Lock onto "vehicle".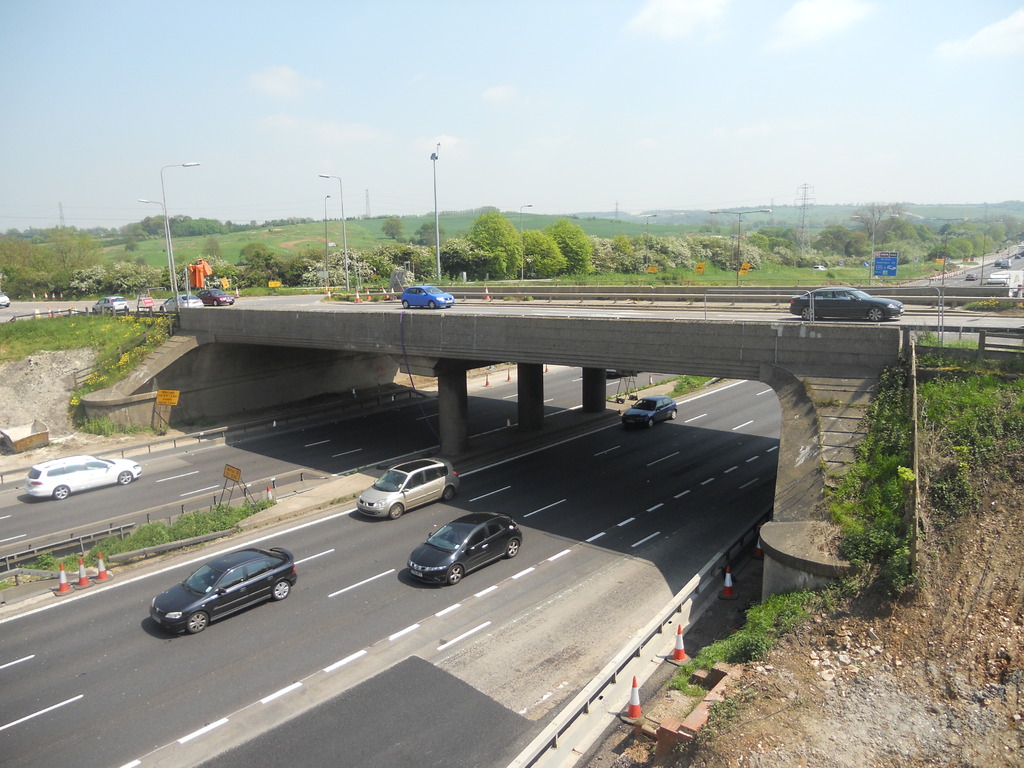
Locked: [x1=24, y1=451, x2=141, y2=504].
